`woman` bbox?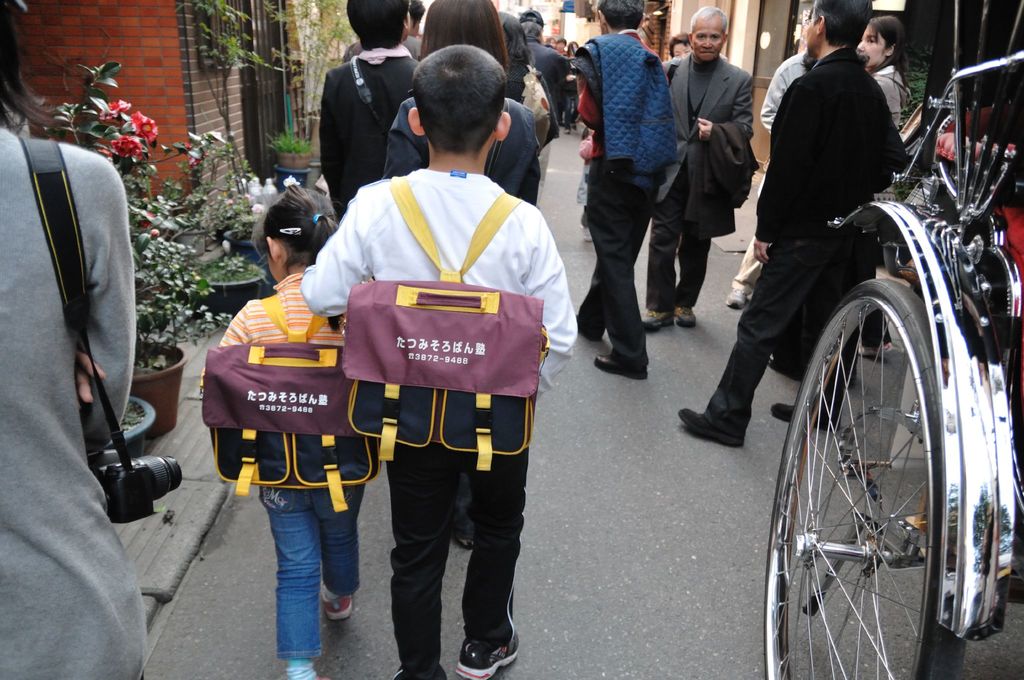
<box>856,14,909,364</box>
